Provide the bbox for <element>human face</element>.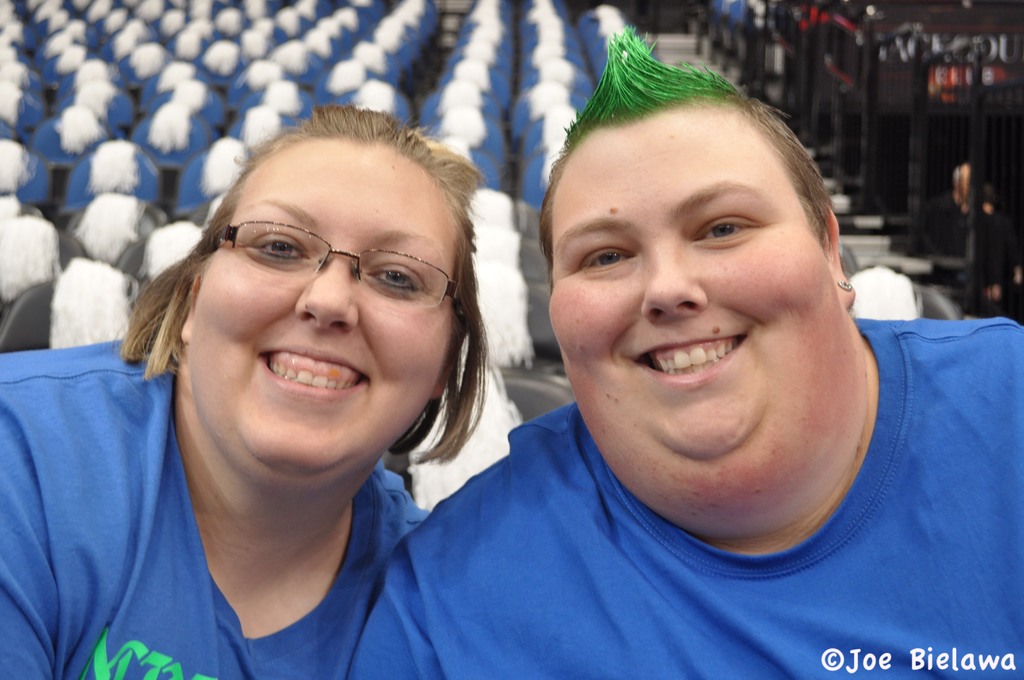
(x1=192, y1=140, x2=457, y2=479).
